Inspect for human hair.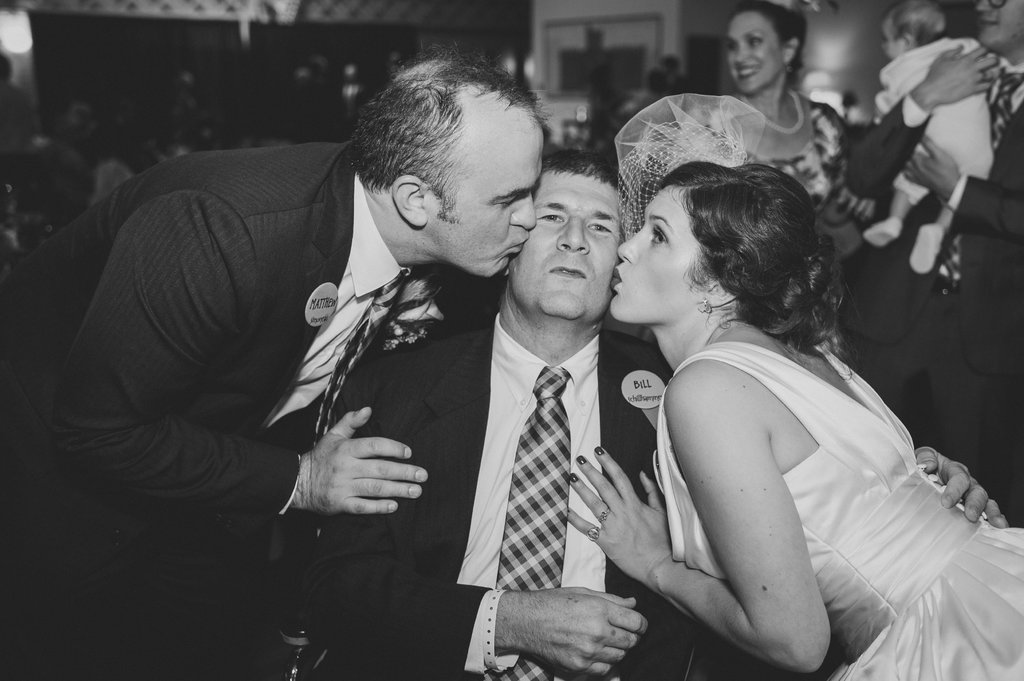
Inspection: [left=659, top=159, right=862, bottom=384].
